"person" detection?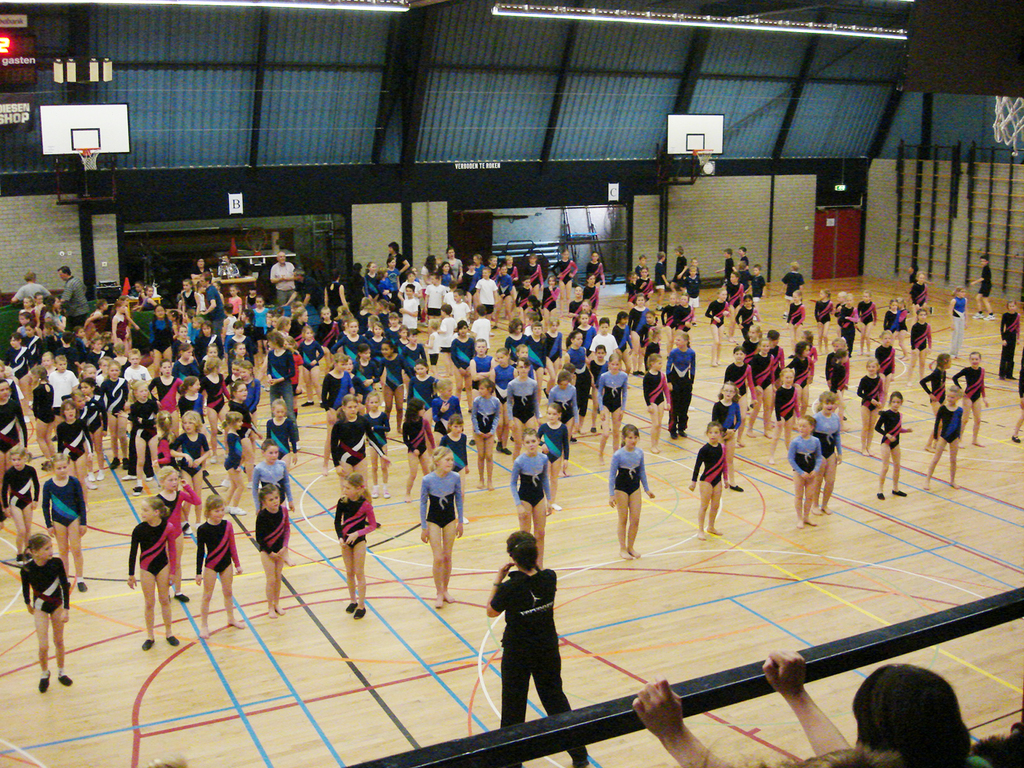
[x1=0, y1=448, x2=38, y2=561]
